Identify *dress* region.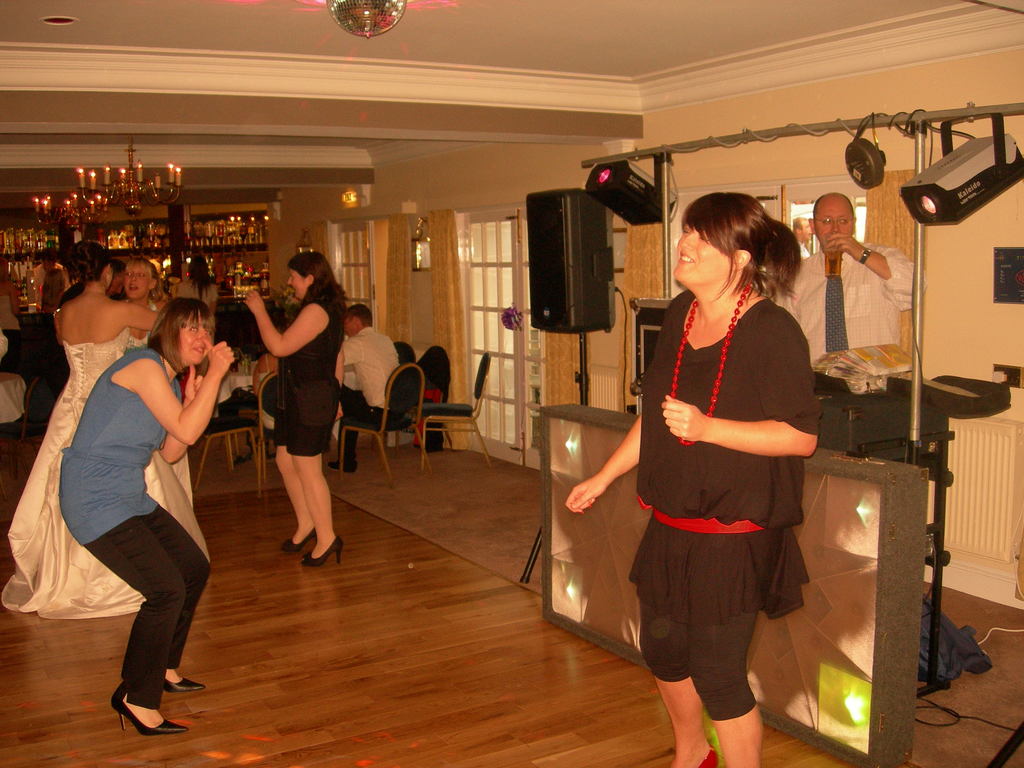
Region: [0, 326, 212, 625].
